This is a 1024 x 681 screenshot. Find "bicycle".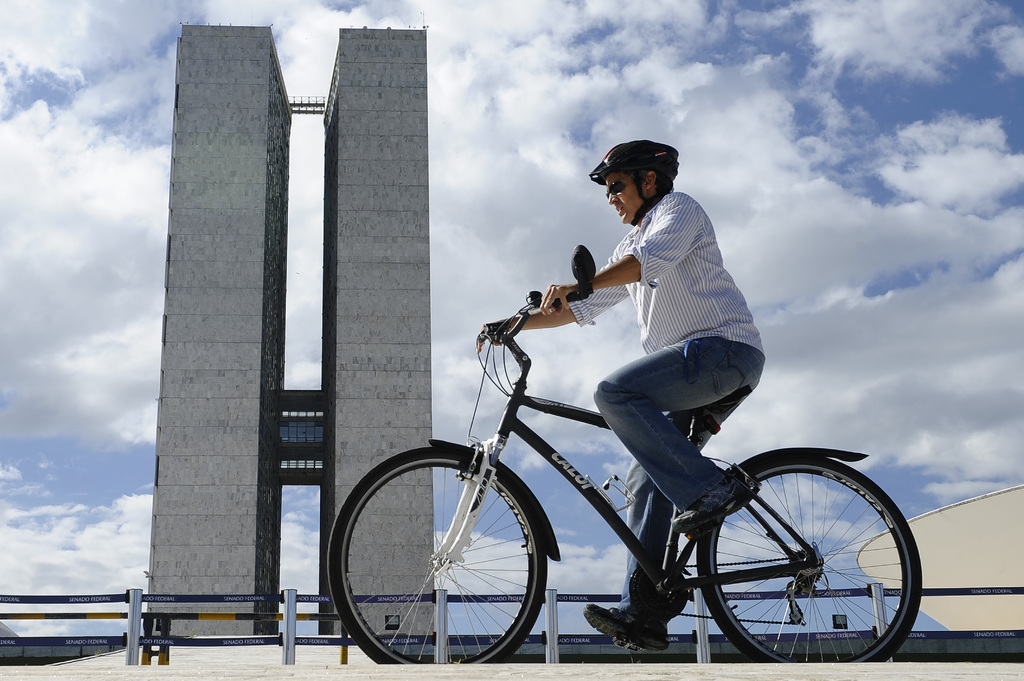
Bounding box: (336,301,922,669).
